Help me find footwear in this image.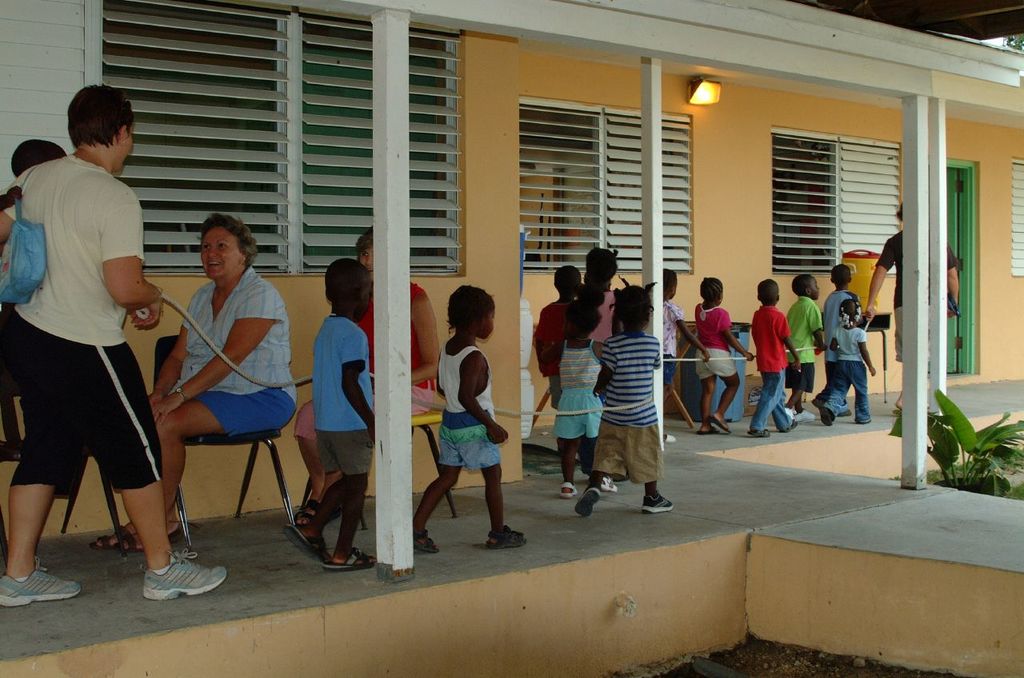
Found it: (710,417,733,437).
